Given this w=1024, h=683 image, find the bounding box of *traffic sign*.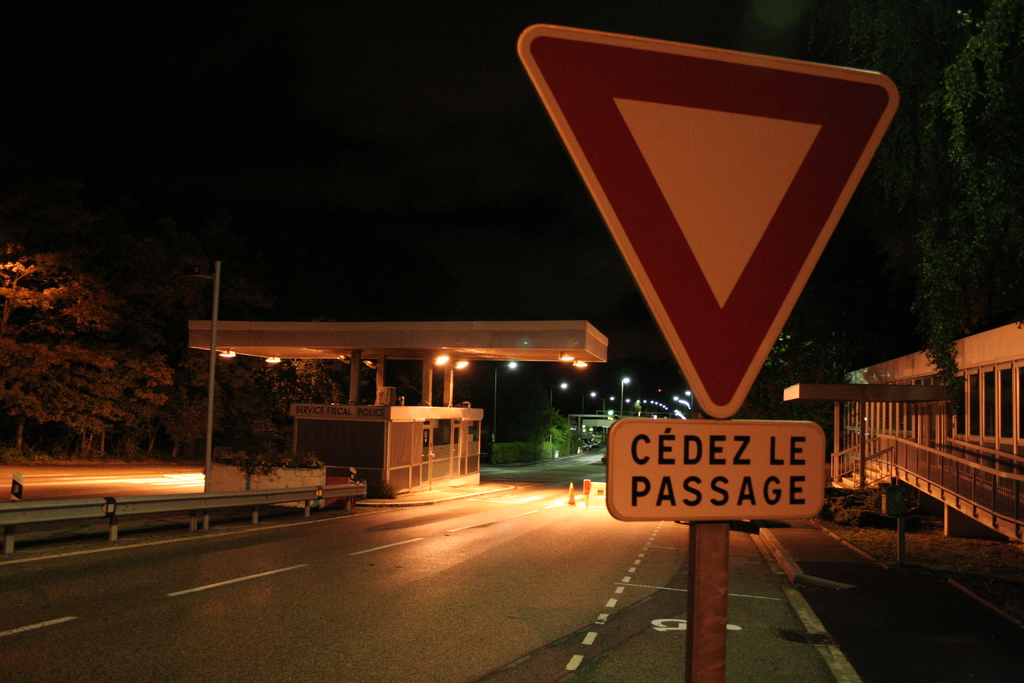
select_region(519, 24, 901, 418).
